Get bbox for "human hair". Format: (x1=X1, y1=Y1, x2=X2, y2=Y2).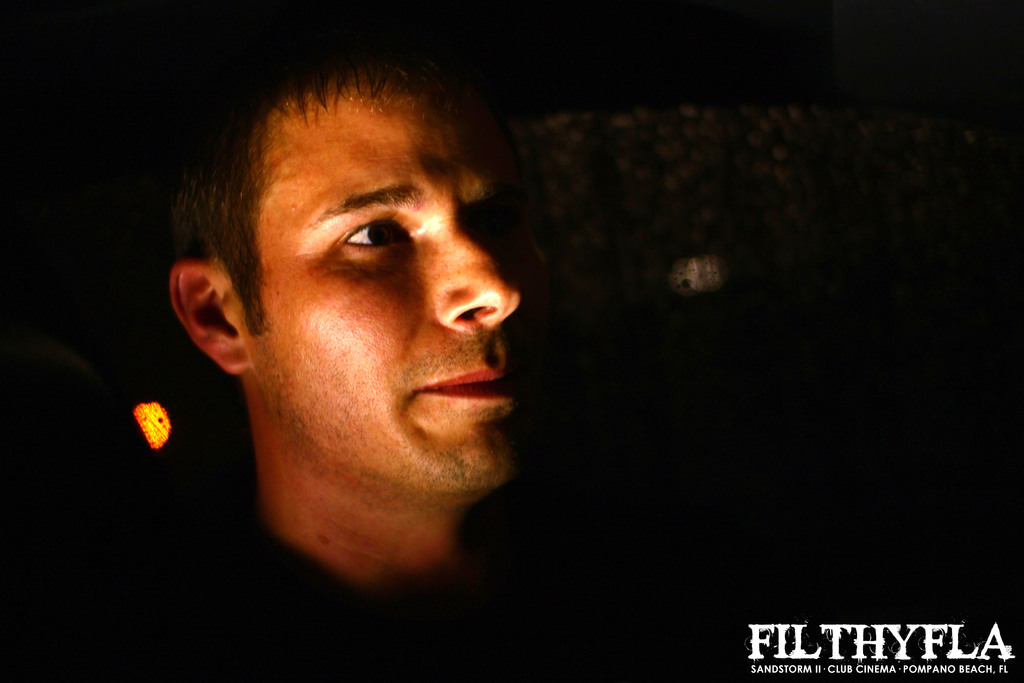
(x1=157, y1=44, x2=515, y2=352).
